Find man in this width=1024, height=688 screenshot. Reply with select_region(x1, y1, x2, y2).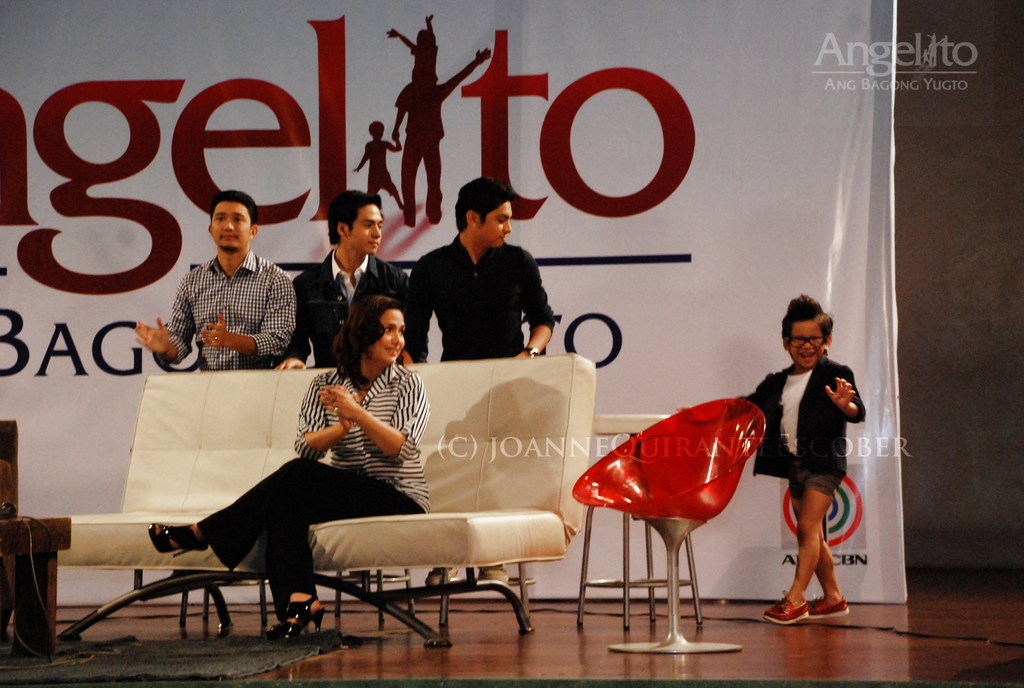
select_region(132, 188, 299, 370).
